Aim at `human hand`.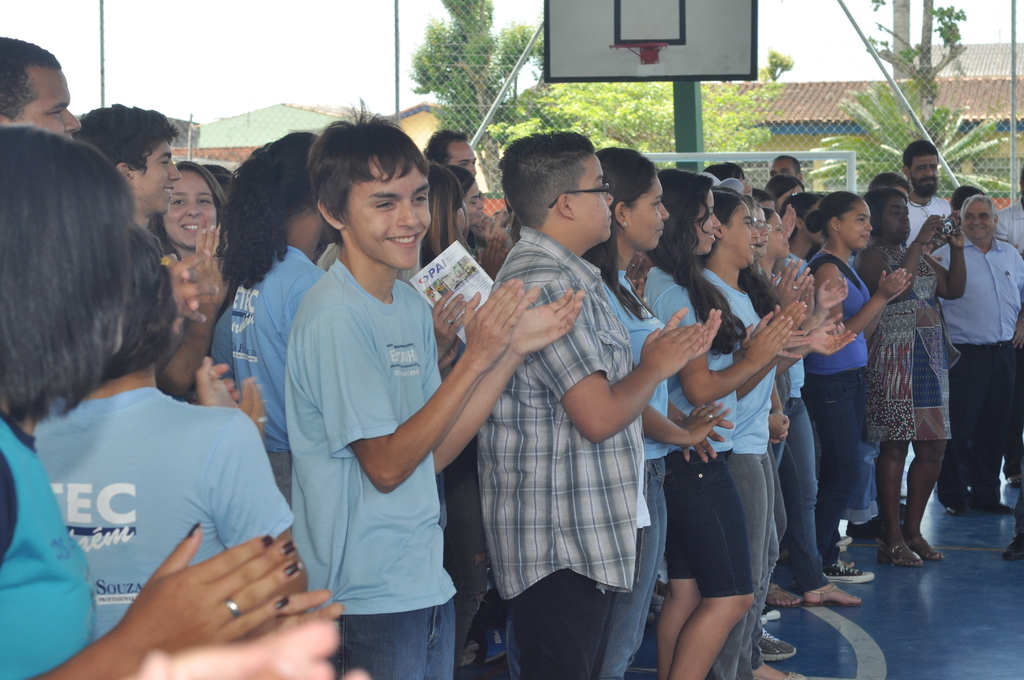
Aimed at (216, 587, 345, 643).
